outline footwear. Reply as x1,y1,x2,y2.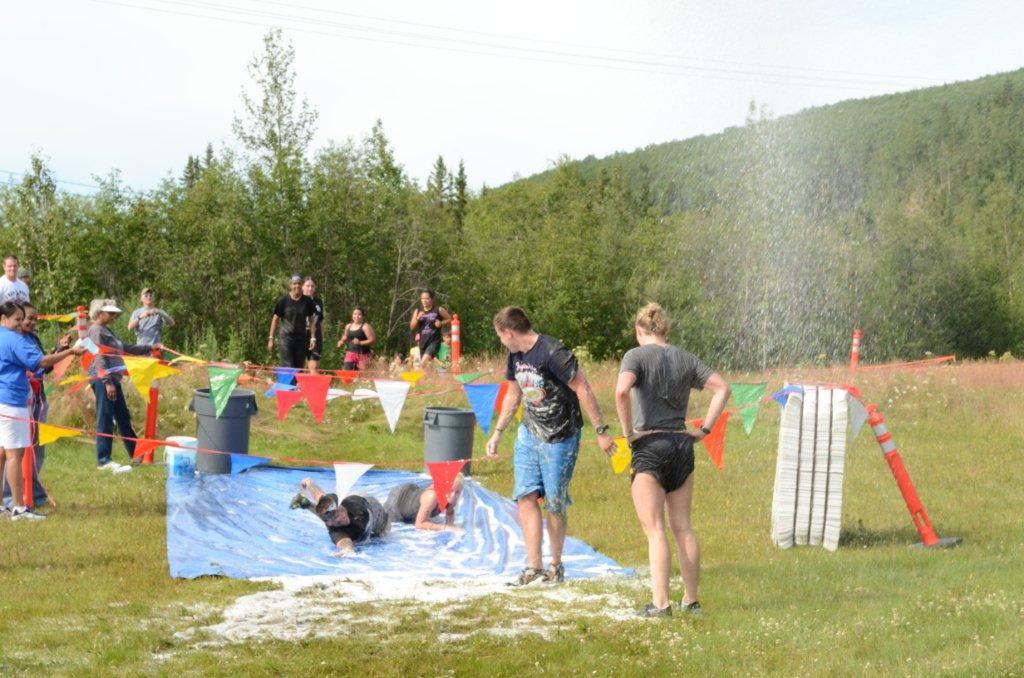
87,455,130,475.
